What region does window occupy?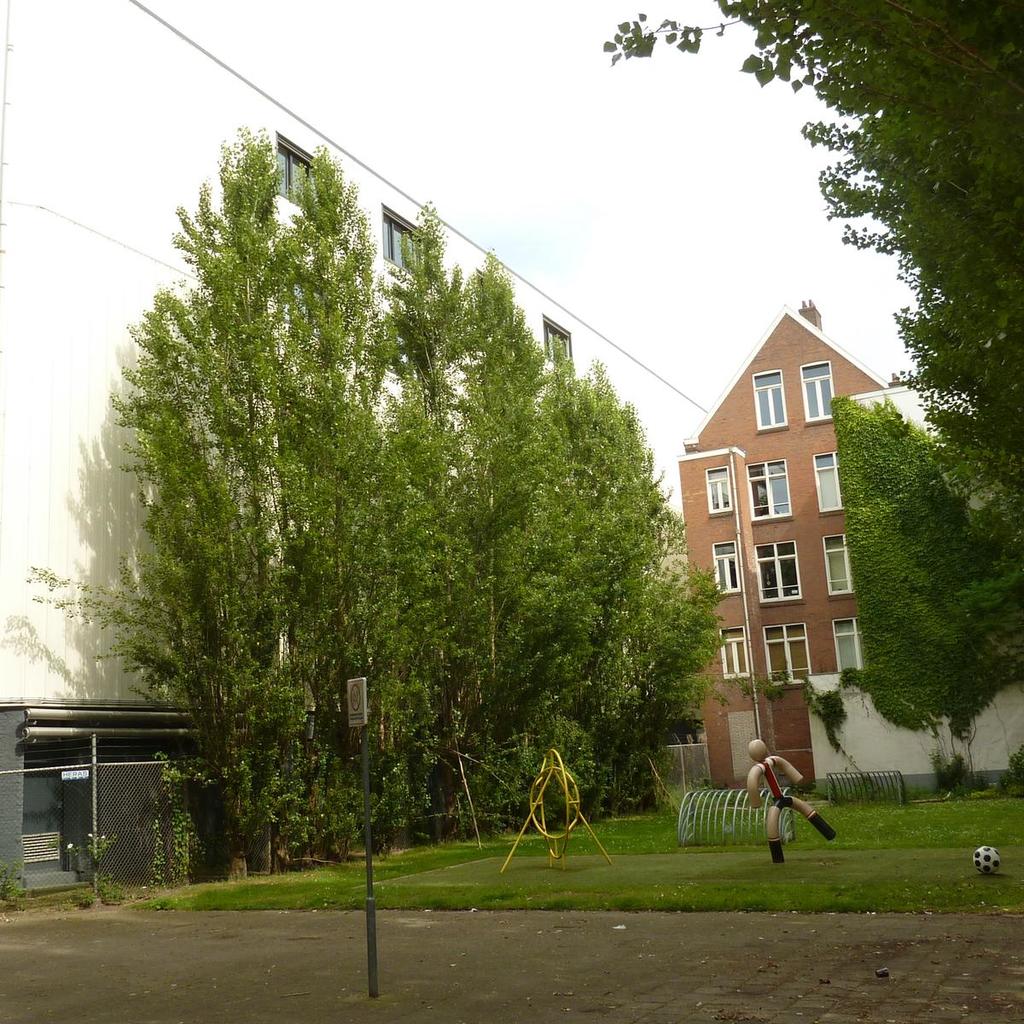
bbox=(274, 265, 329, 338).
